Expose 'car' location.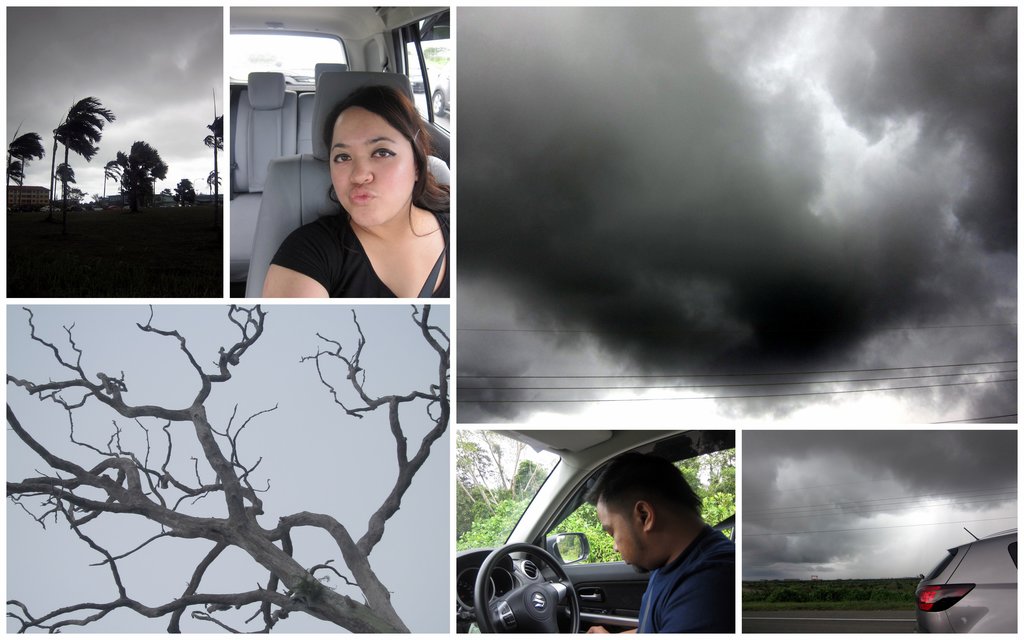
Exposed at crop(232, 5, 447, 298).
